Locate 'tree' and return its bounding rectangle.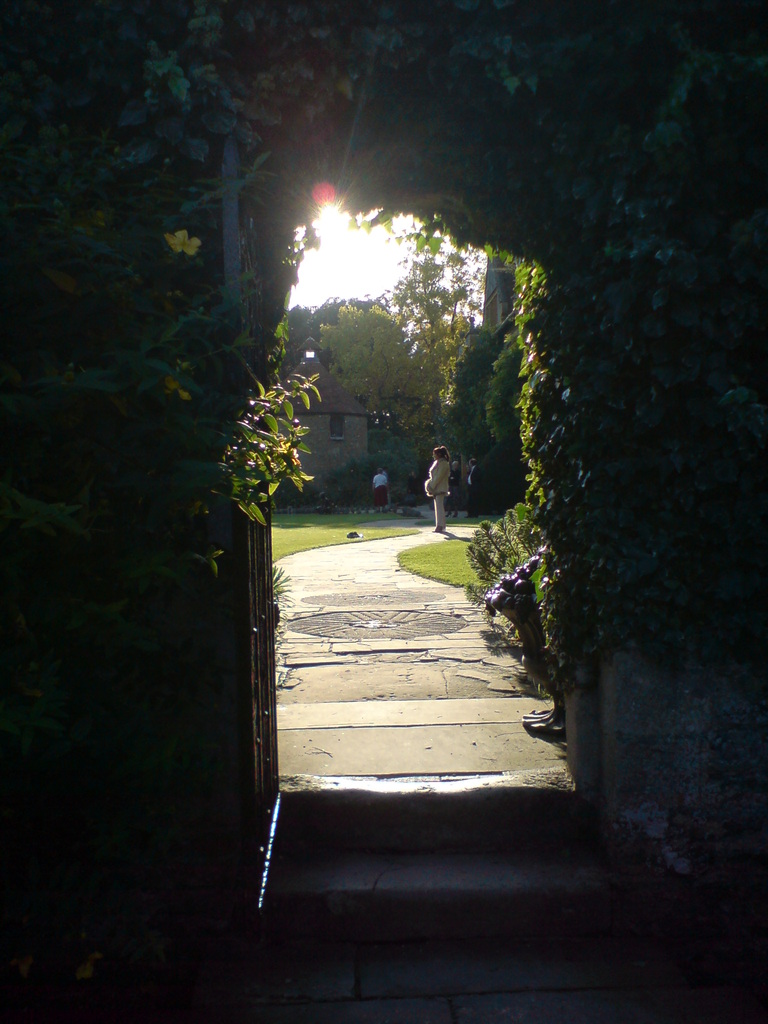
x1=14 y1=27 x2=334 y2=903.
